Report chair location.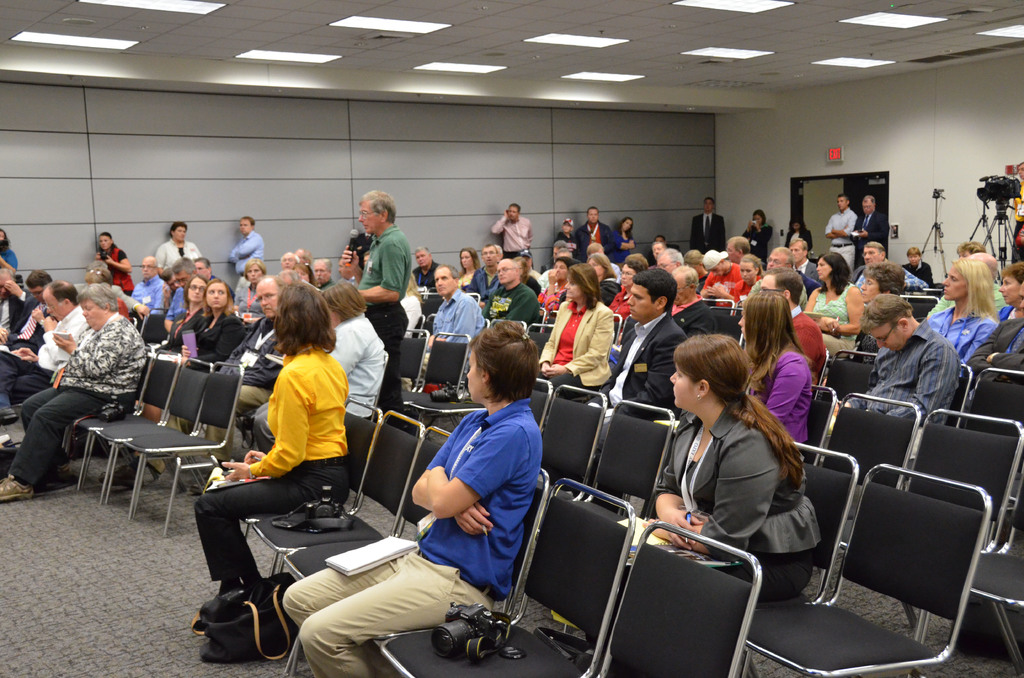
Report: pyautogui.locateOnScreen(740, 464, 993, 677).
